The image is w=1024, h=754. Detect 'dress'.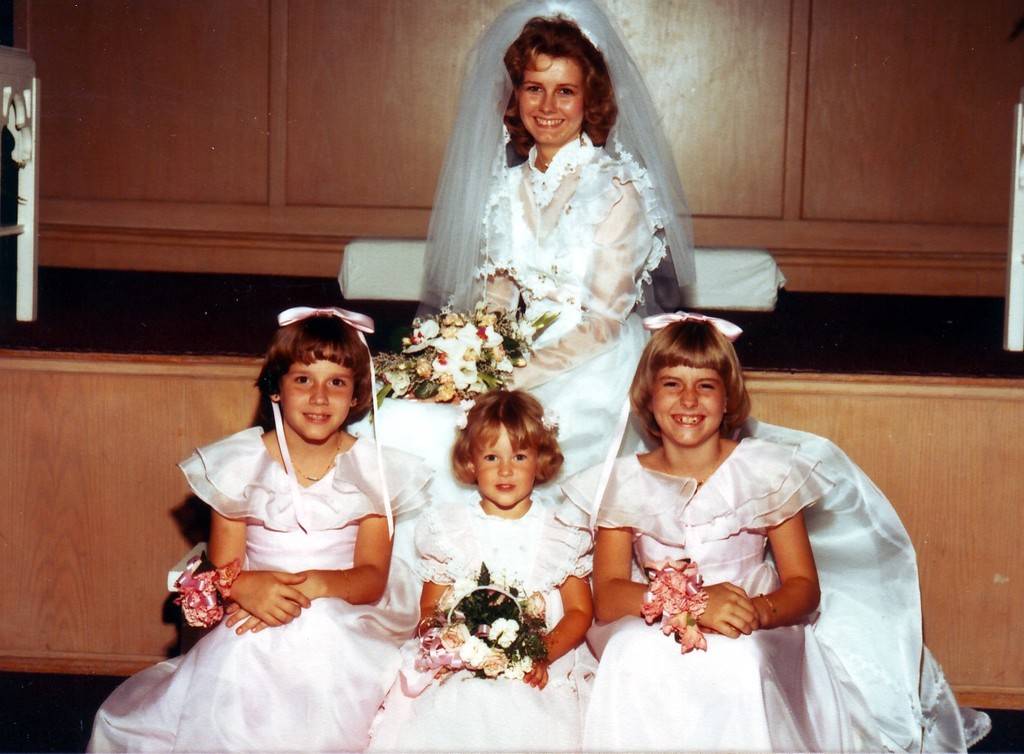
Detection: Rect(366, 494, 594, 751).
